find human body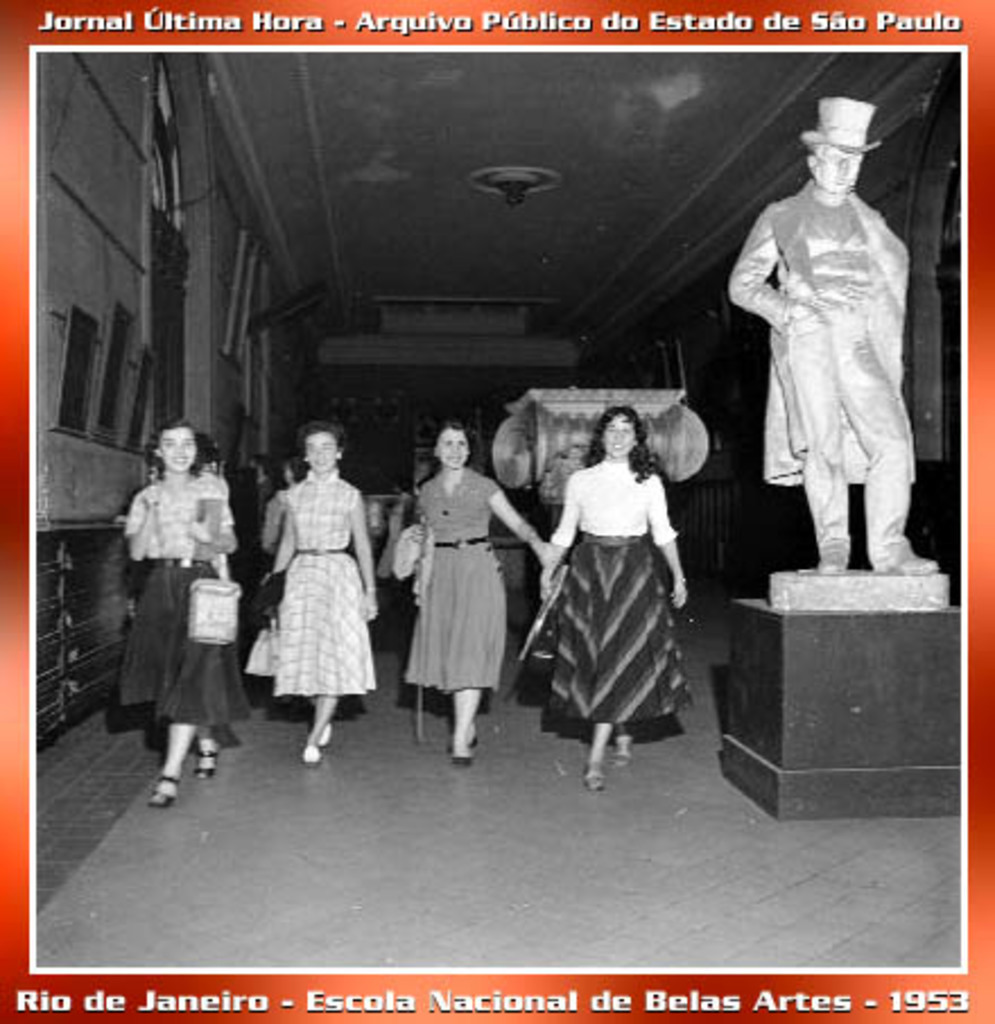
<bbox>409, 463, 554, 764</bbox>
